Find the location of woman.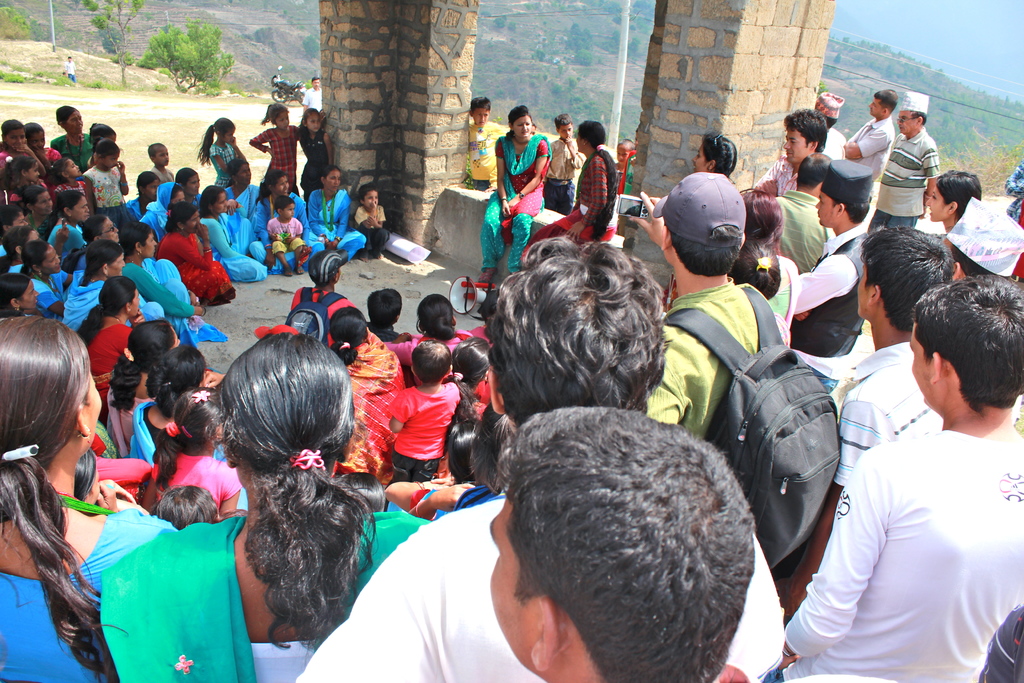
Location: (x1=520, y1=117, x2=622, y2=259).
